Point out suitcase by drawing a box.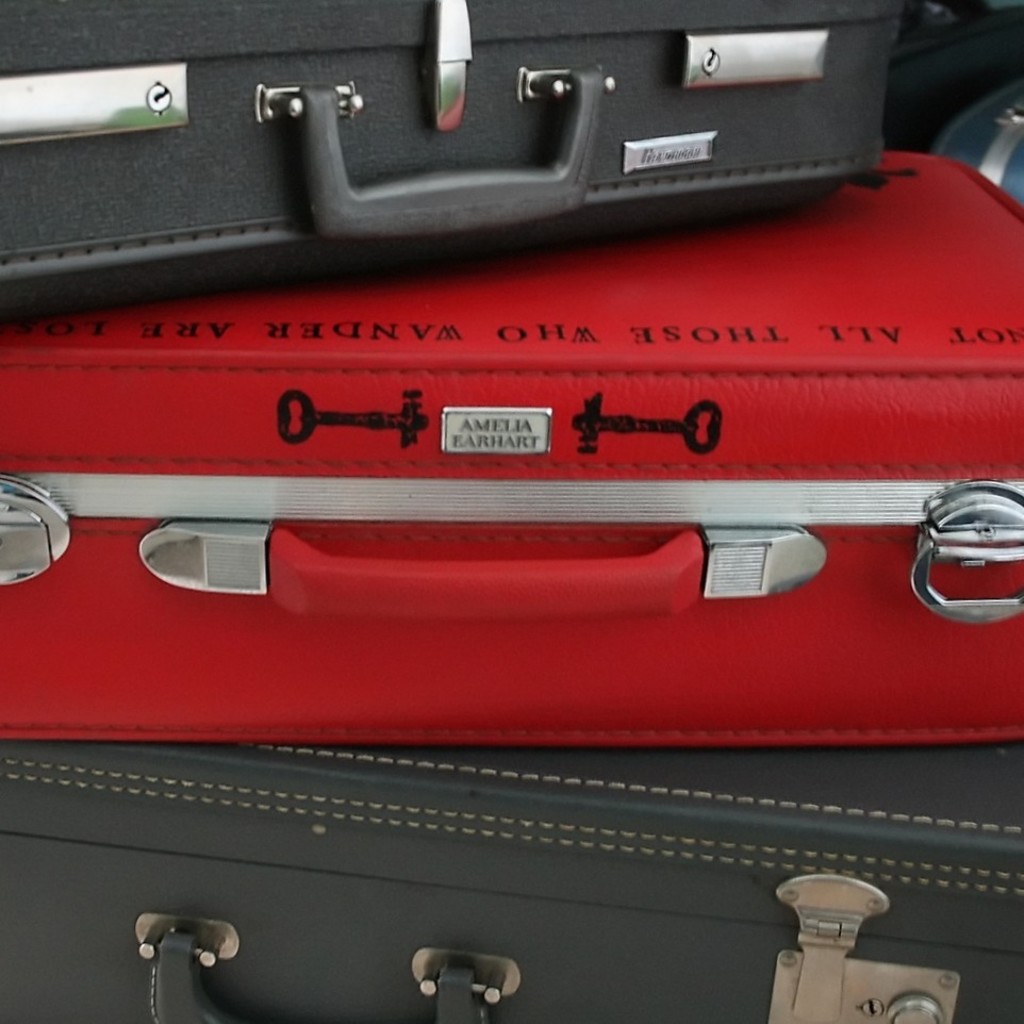
0:154:1023:743.
